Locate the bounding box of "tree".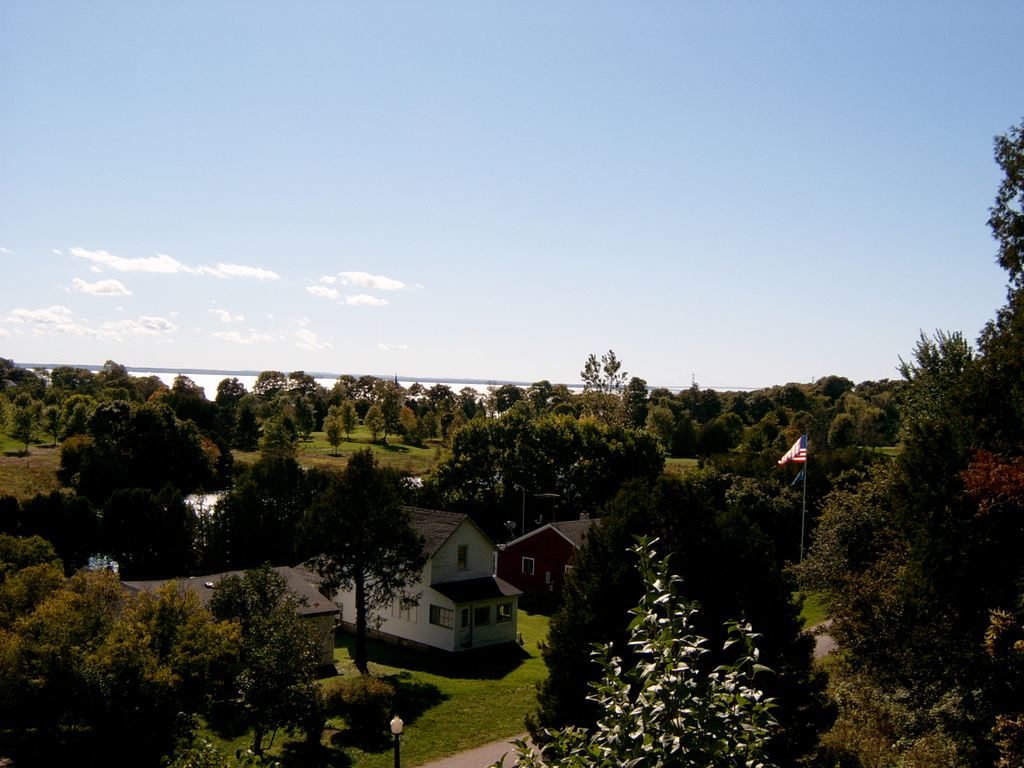
Bounding box: rect(482, 526, 776, 767).
